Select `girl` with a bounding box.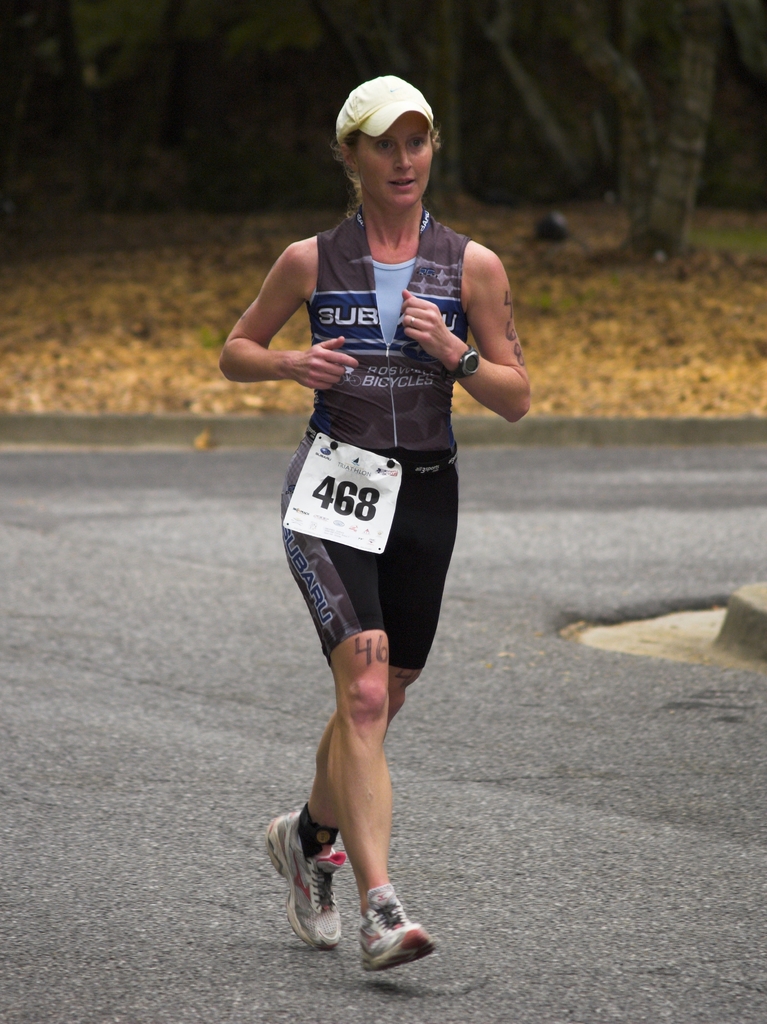
region(221, 70, 524, 986).
